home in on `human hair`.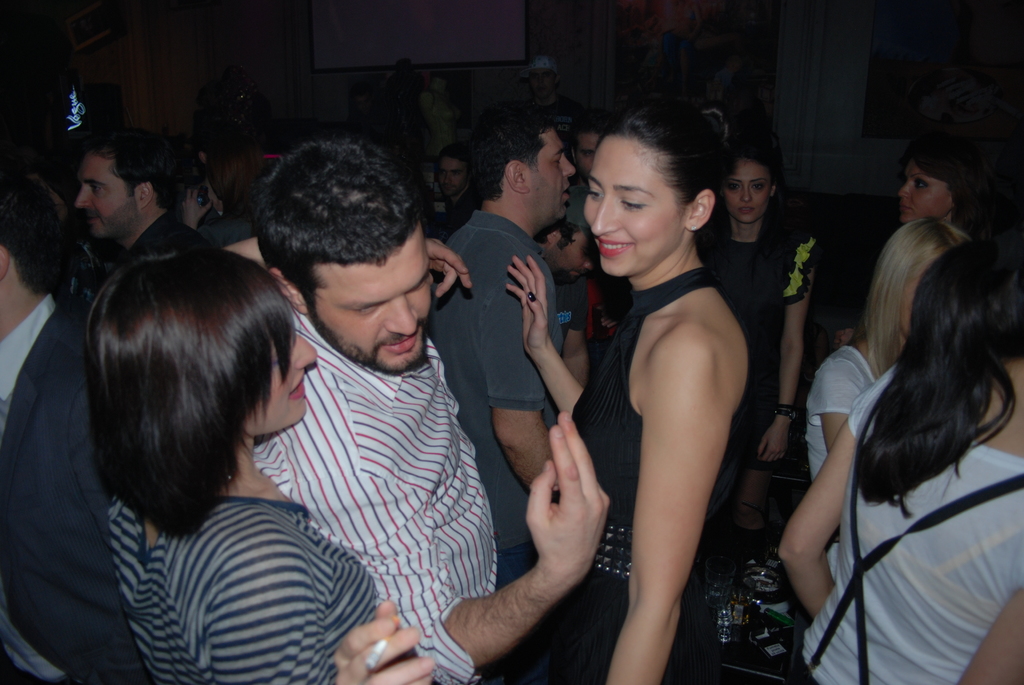
Homed in at (left=735, top=143, right=780, bottom=195).
